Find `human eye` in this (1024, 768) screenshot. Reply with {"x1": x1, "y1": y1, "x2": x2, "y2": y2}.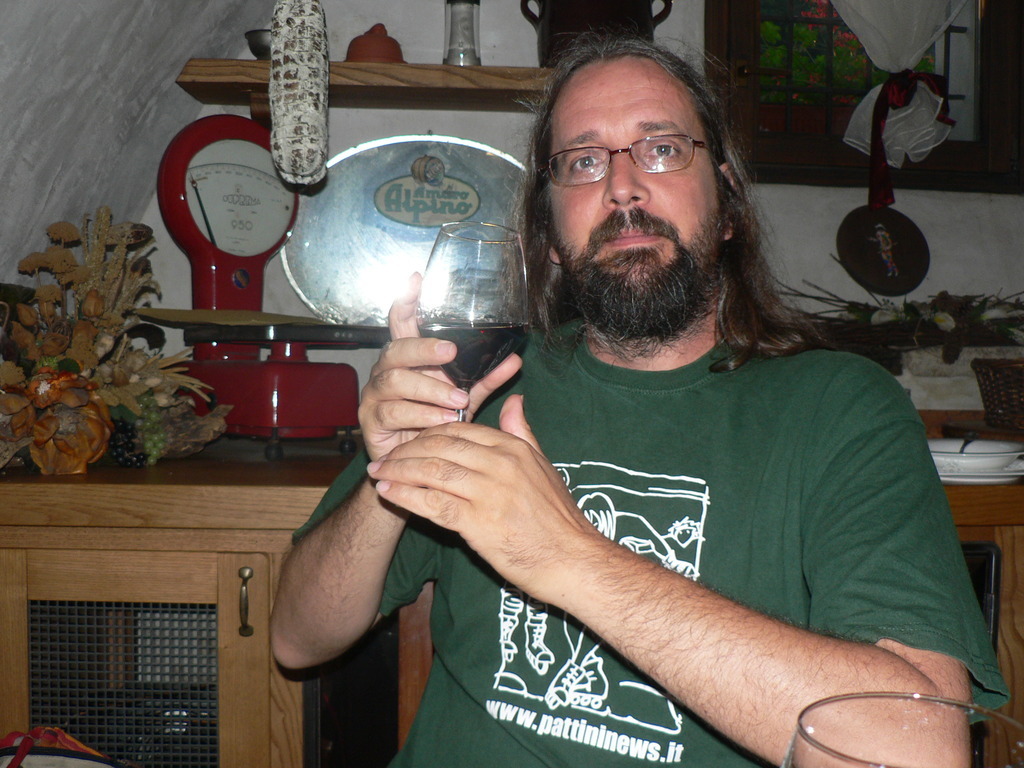
{"x1": 564, "y1": 149, "x2": 607, "y2": 174}.
